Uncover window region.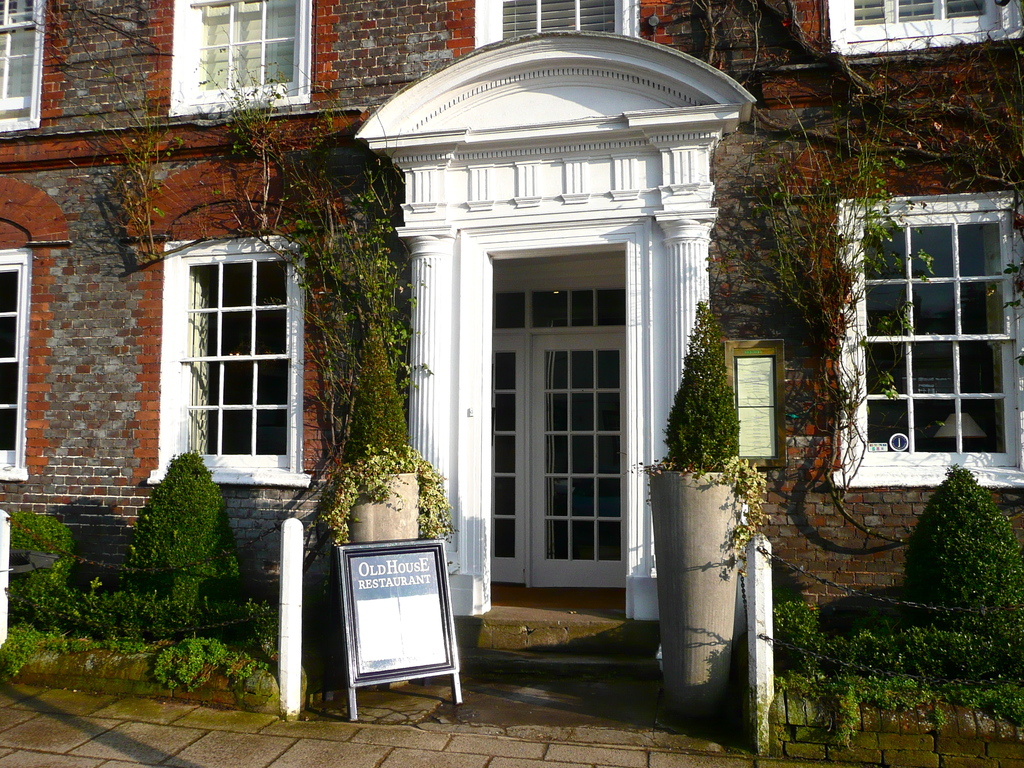
Uncovered: {"x1": 829, "y1": 2, "x2": 1023, "y2": 56}.
